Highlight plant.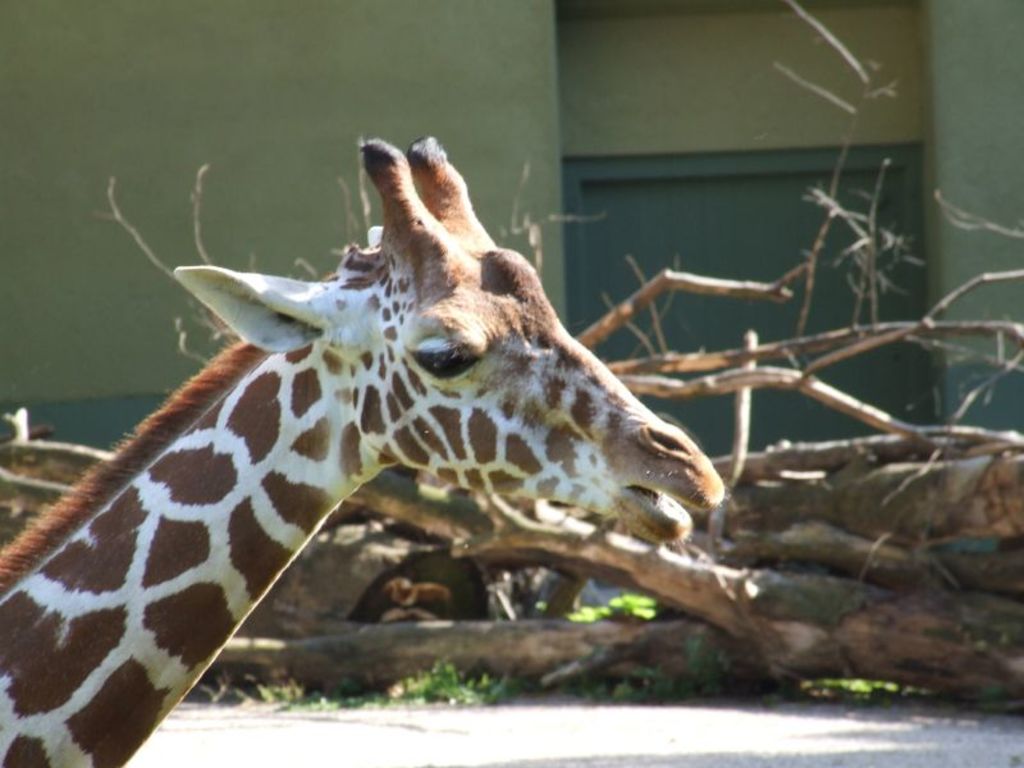
Highlighted region: 805,673,934,708.
